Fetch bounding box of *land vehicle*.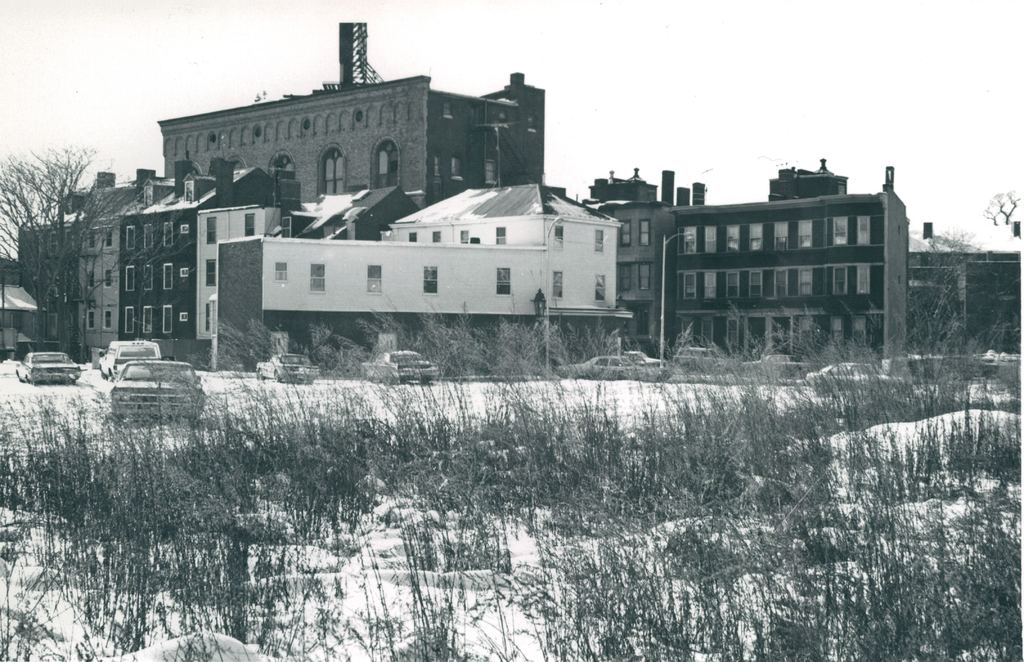
Bbox: (x1=256, y1=353, x2=319, y2=381).
